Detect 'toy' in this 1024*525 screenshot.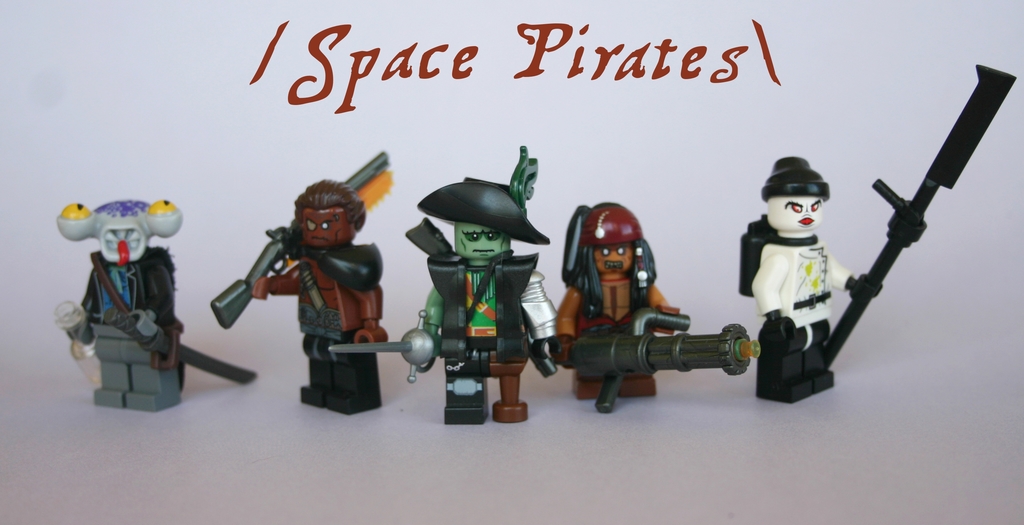
Detection: bbox=[406, 176, 561, 416].
